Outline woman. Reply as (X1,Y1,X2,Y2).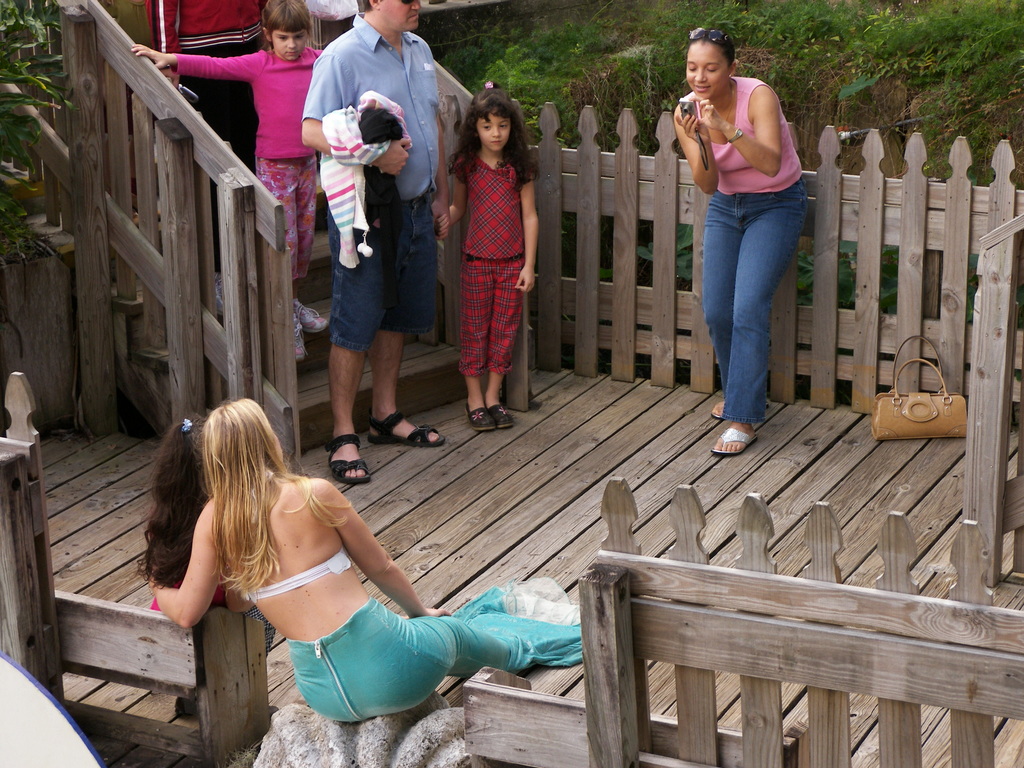
(660,22,823,432).
